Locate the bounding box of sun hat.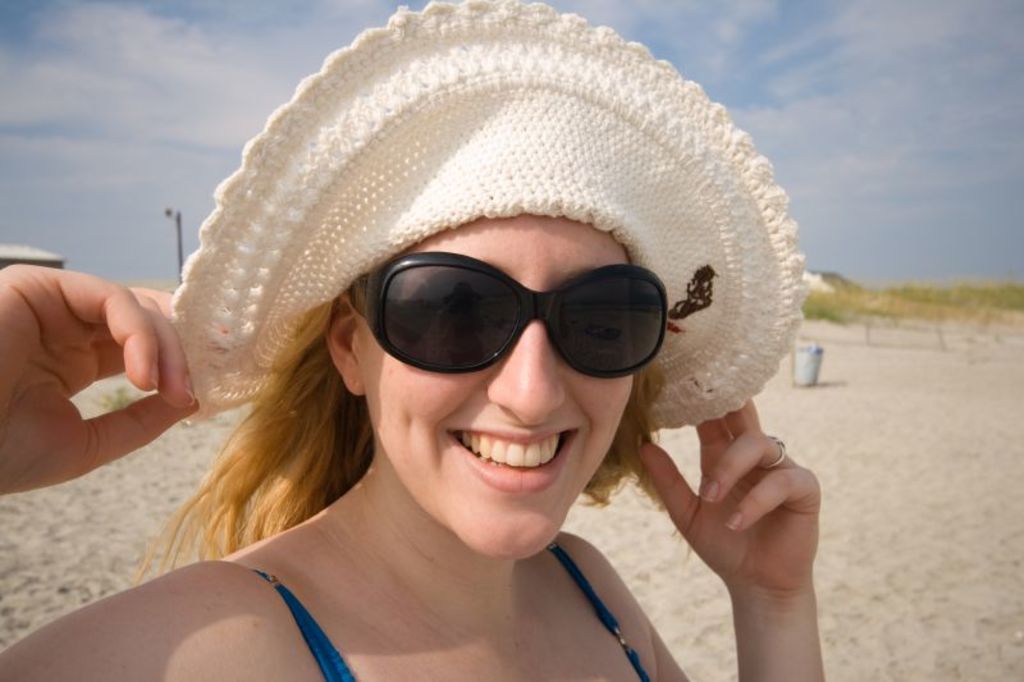
Bounding box: BBox(168, 0, 817, 440).
